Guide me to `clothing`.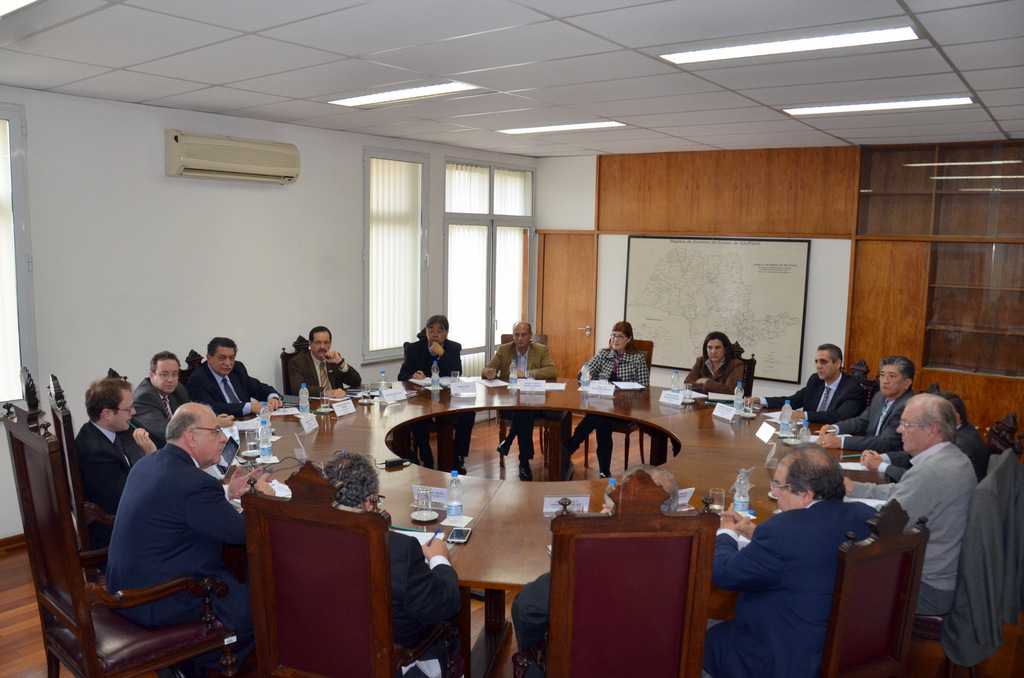
Guidance: [685, 352, 743, 397].
